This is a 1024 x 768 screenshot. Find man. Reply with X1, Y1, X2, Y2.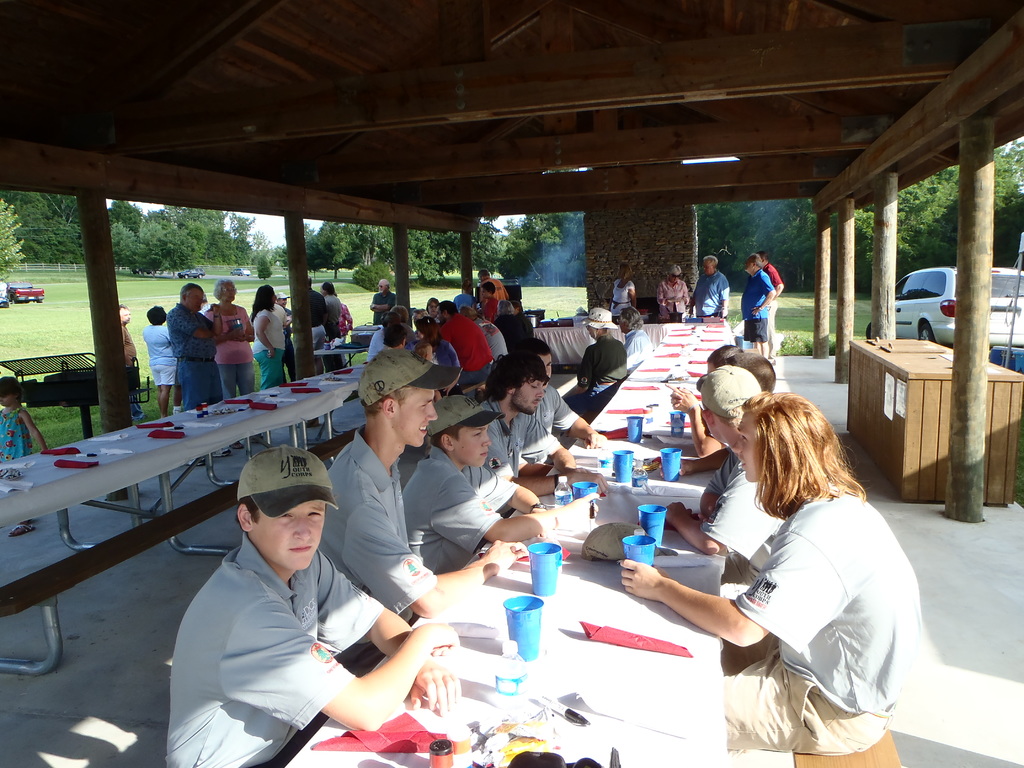
665, 353, 774, 455.
